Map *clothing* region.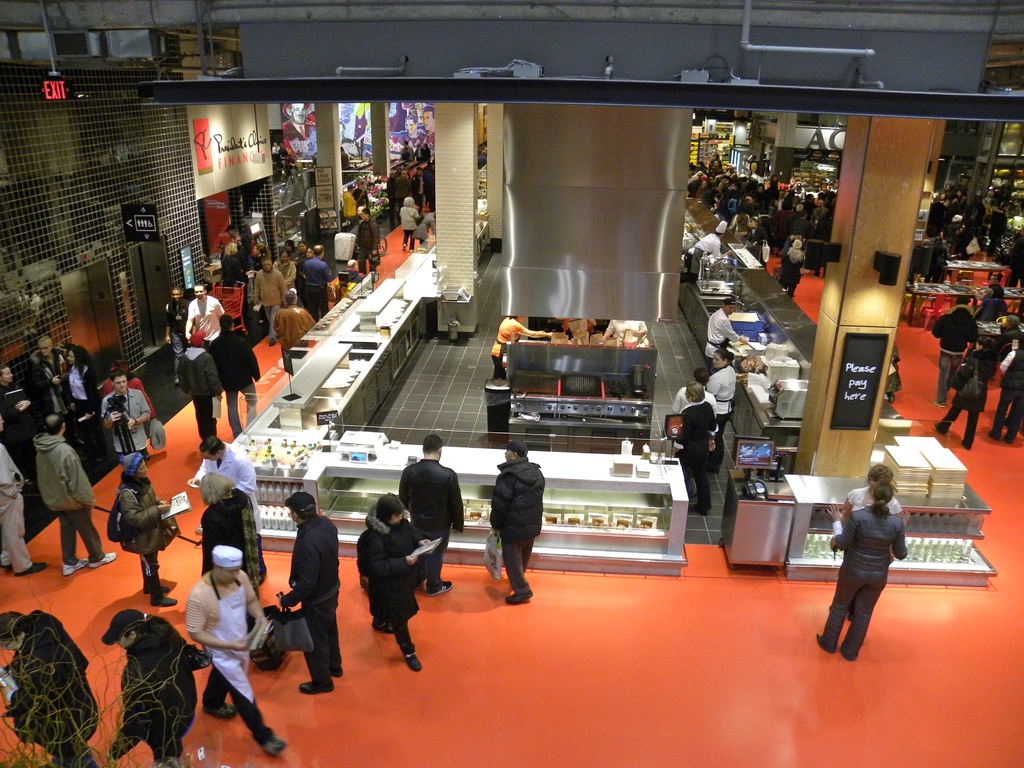
Mapped to select_region(412, 216, 438, 251).
